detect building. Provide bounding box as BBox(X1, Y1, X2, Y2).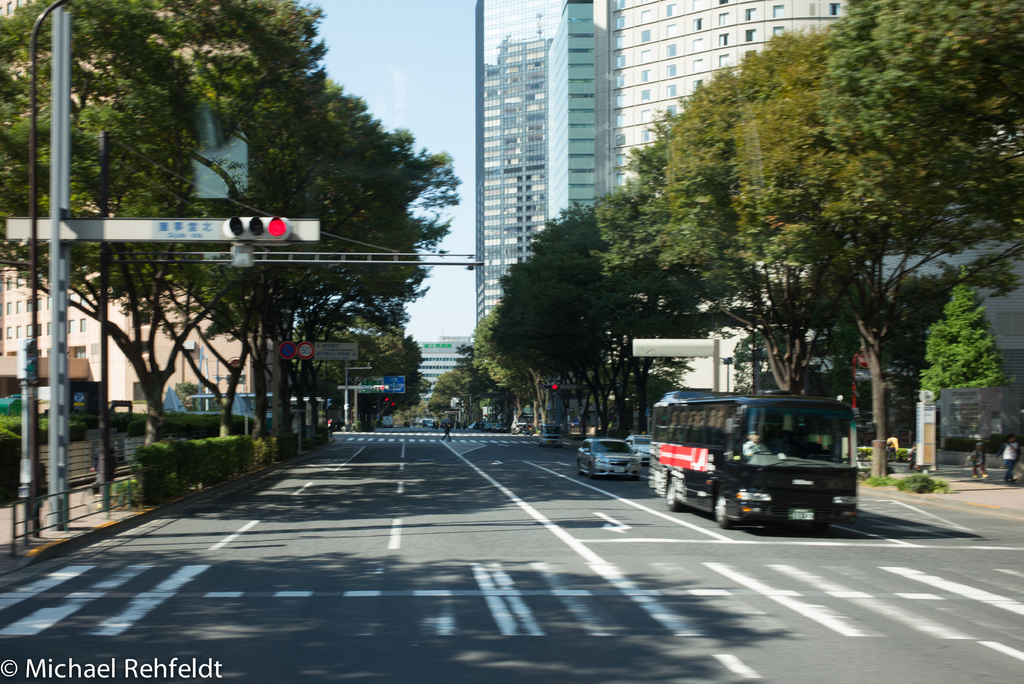
BBox(476, 0, 599, 348).
